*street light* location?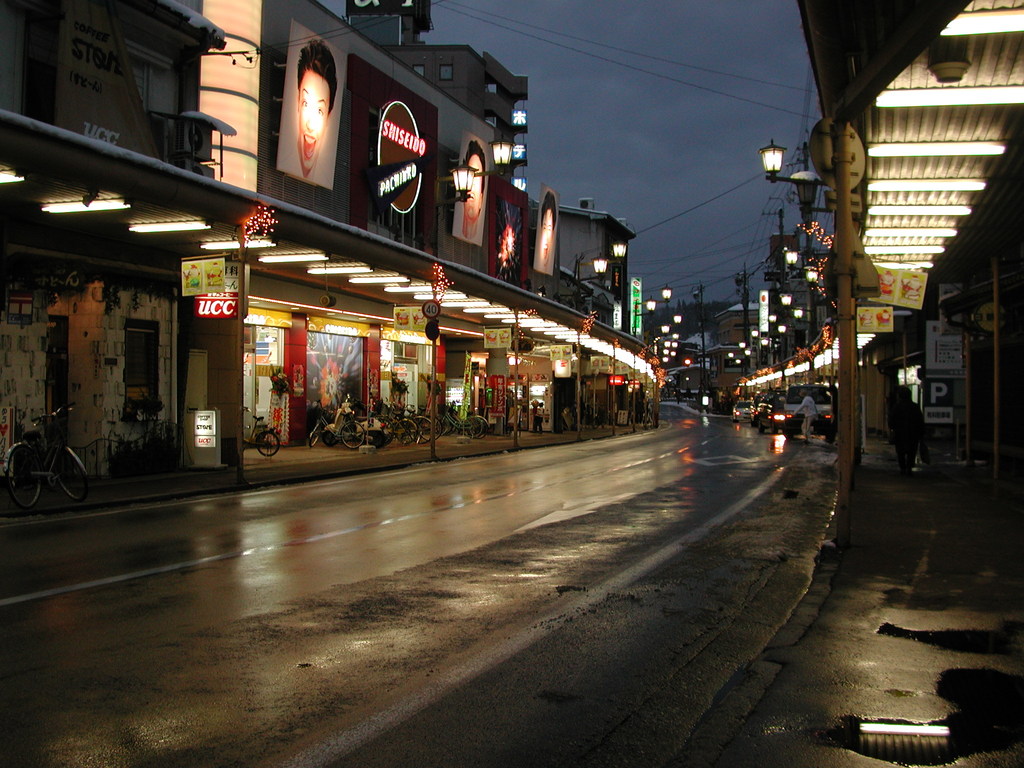
detection(687, 282, 708, 412)
